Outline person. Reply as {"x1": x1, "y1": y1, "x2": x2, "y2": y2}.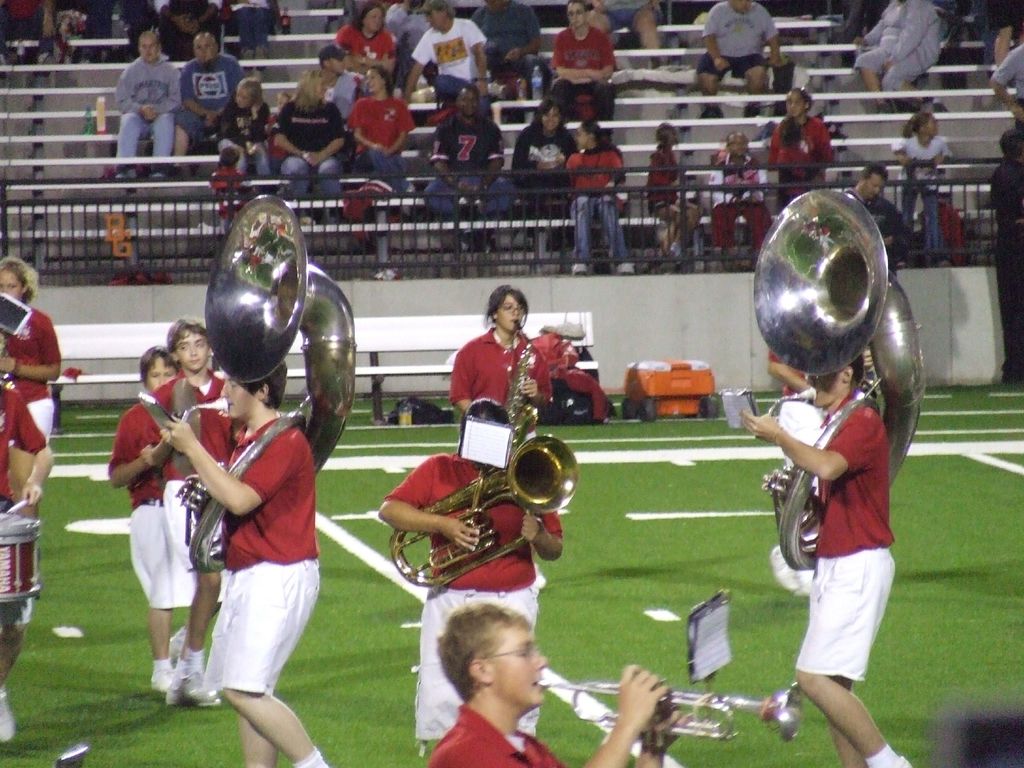
{"x1": 646, "y1": 137, "x2": 698, "y2": 257}.
